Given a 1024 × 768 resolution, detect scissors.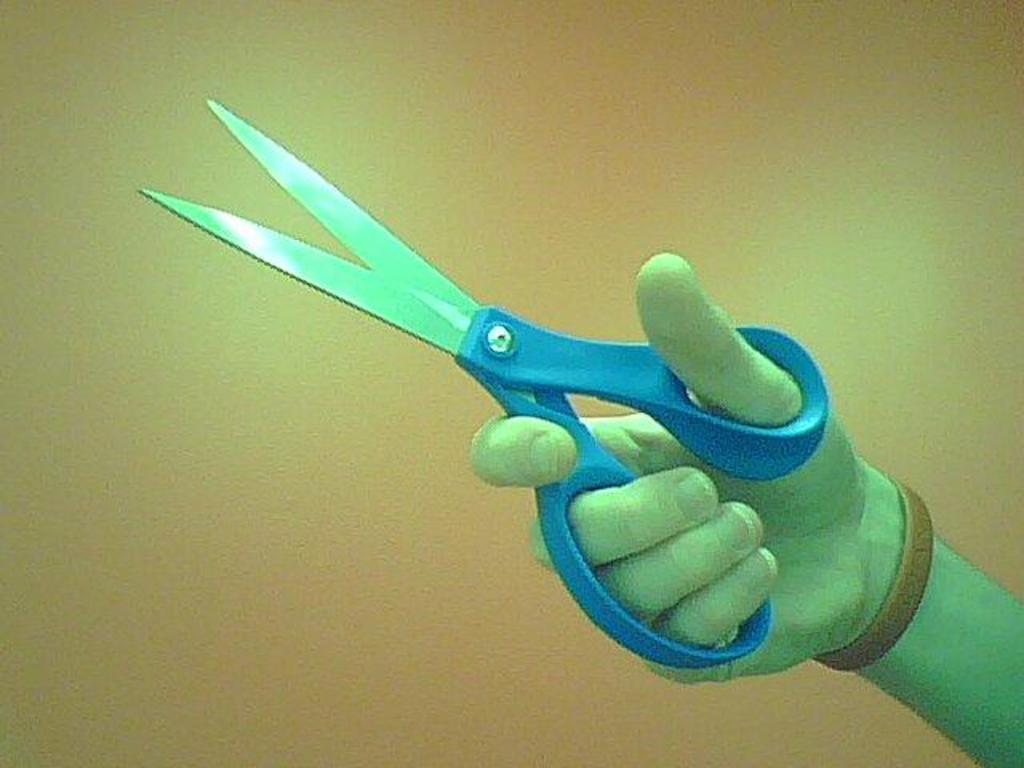
select_region(138, 88, 838, 674).
